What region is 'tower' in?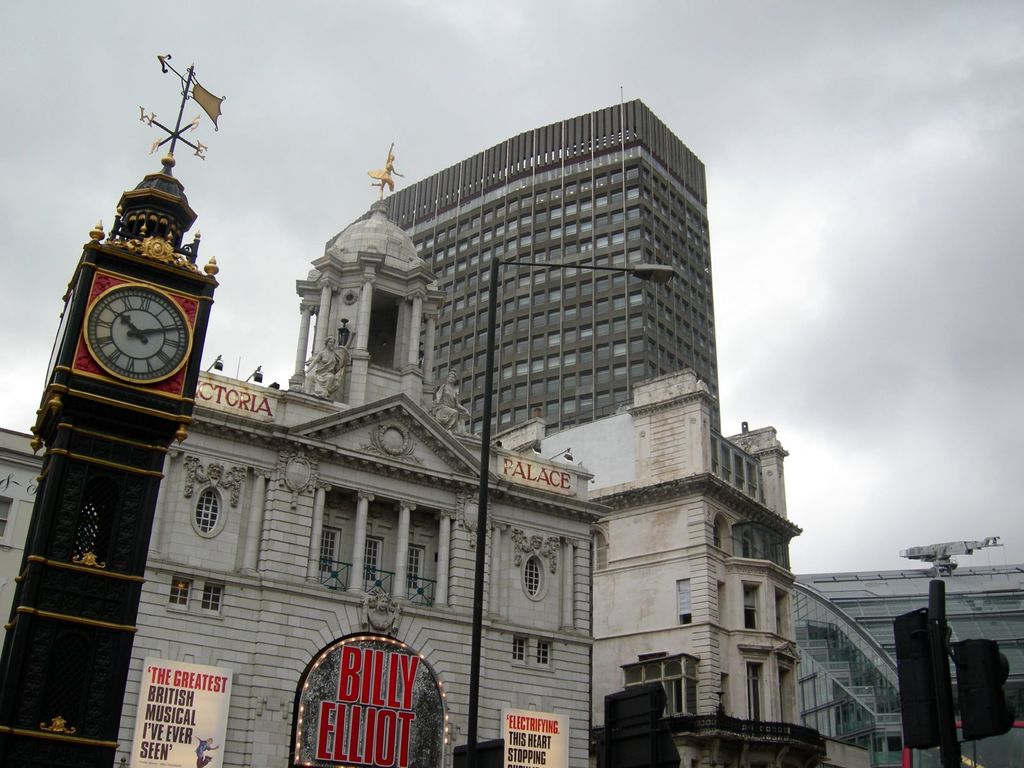
<region>370, 92, 724, 438</region>.
